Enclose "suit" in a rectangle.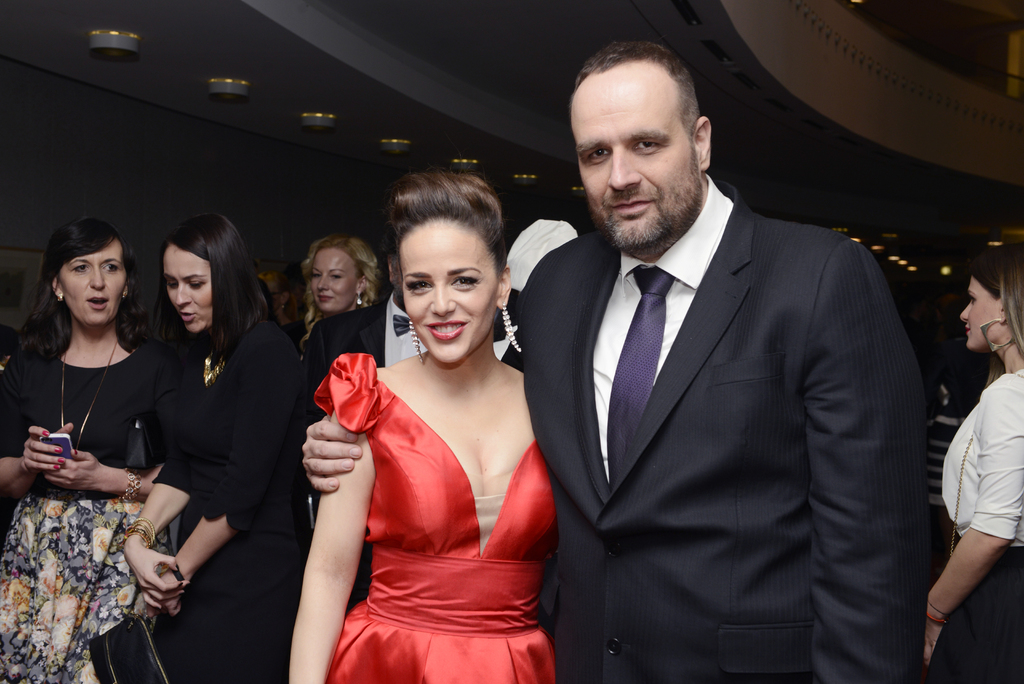
(left=305, top=292, right=427, bottom=612).
